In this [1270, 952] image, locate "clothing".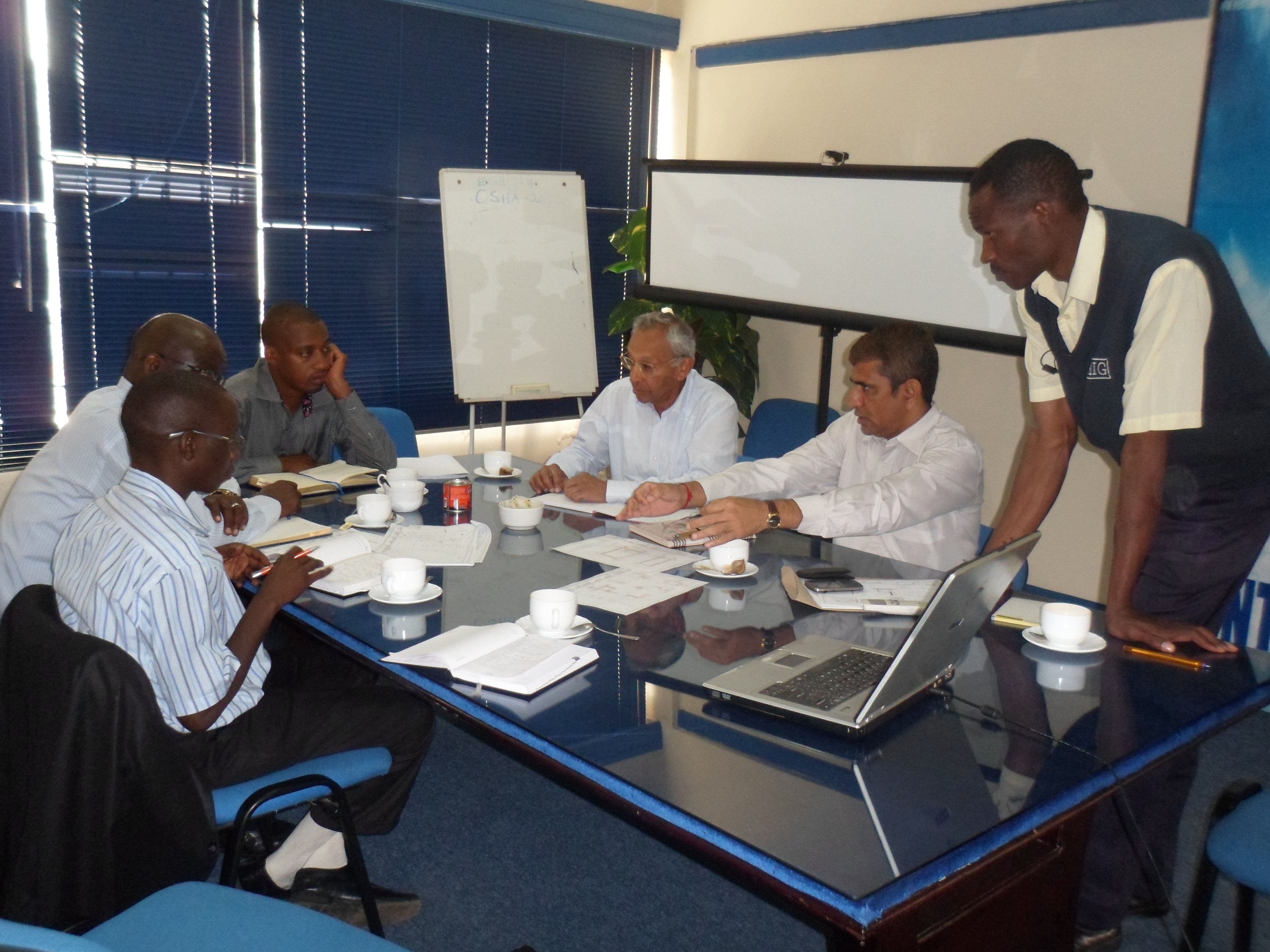
Bounding box: x1=298 y1=59 x2=373 y2=275.
